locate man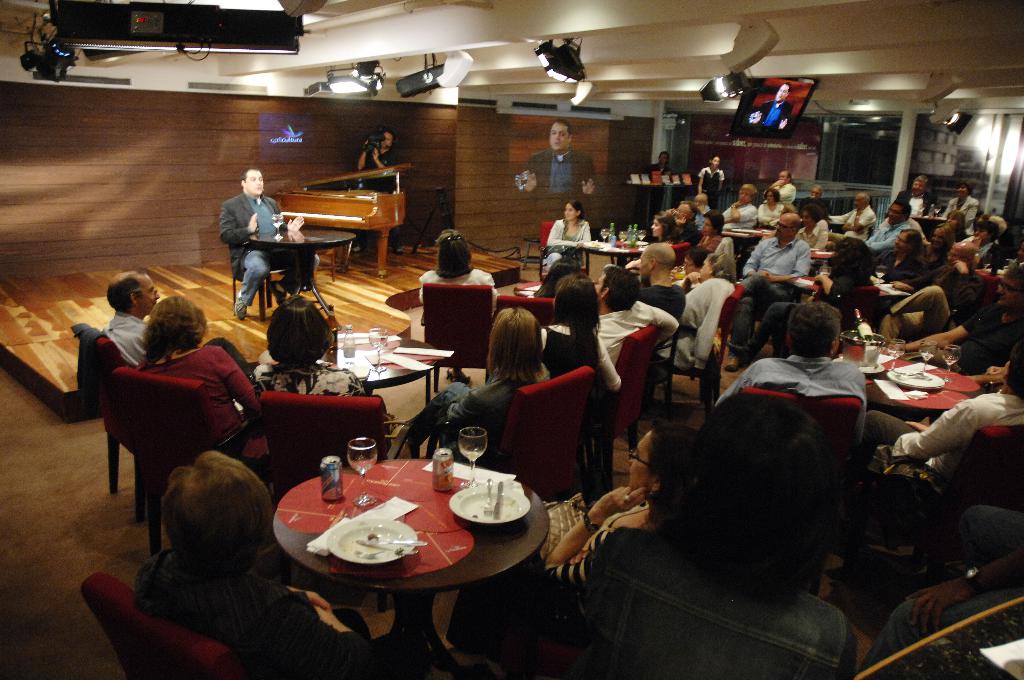
pyautogui.locateOnScreen(894, 175, 933, 216)
